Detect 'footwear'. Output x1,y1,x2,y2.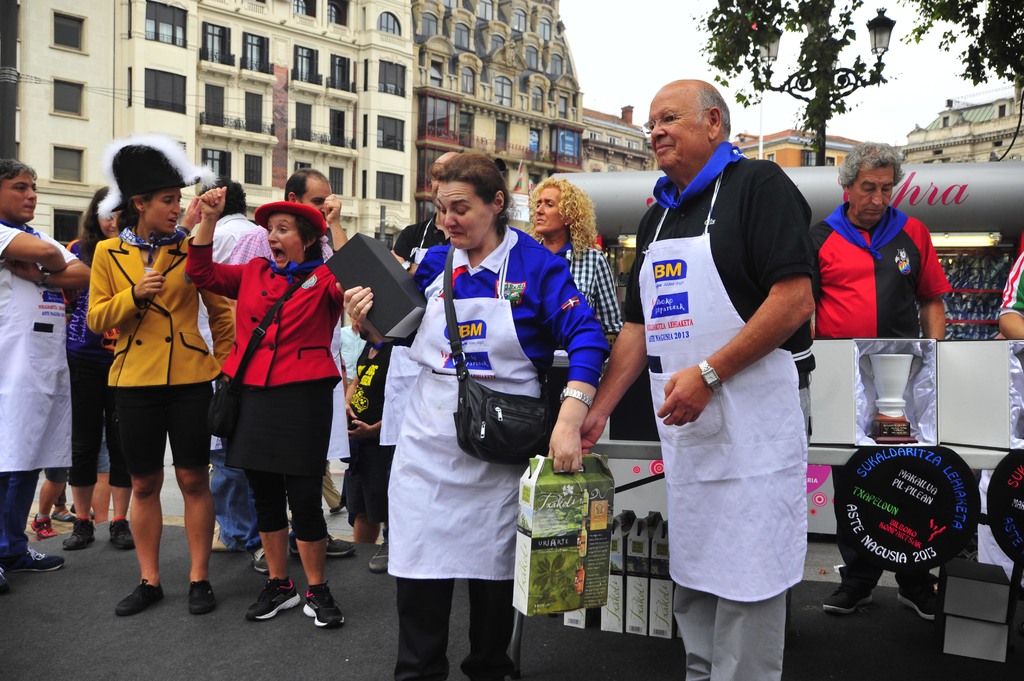
332,495,349,514.
